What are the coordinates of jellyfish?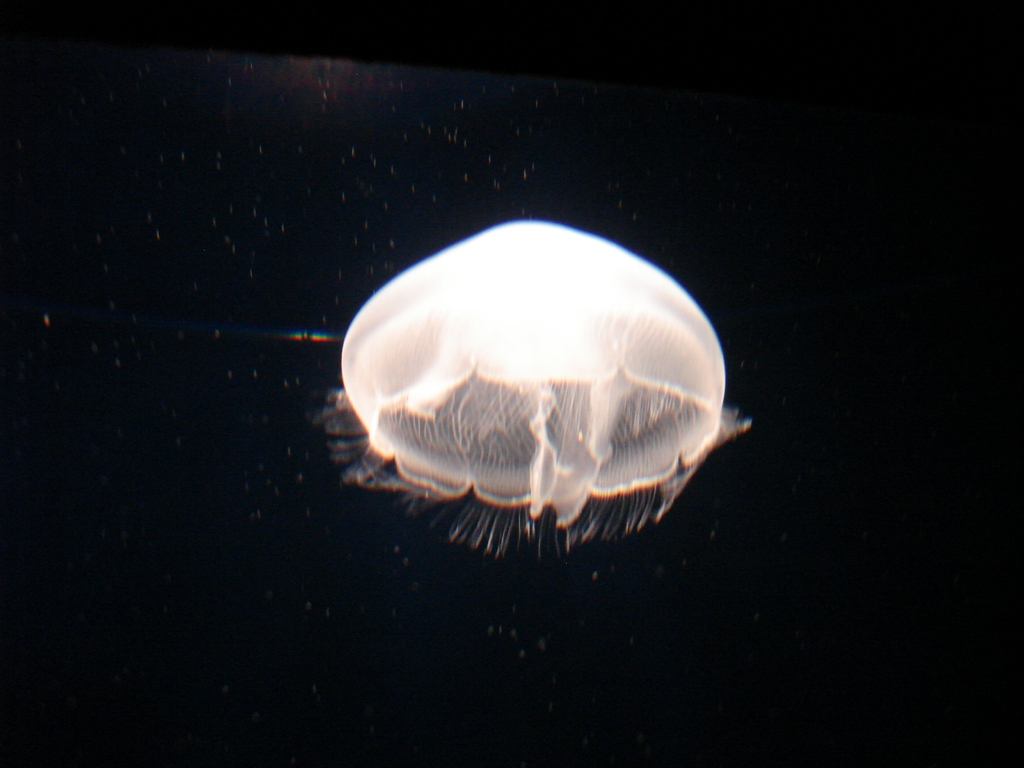
(x1=308, y1=217, x2=755, y2=564).
